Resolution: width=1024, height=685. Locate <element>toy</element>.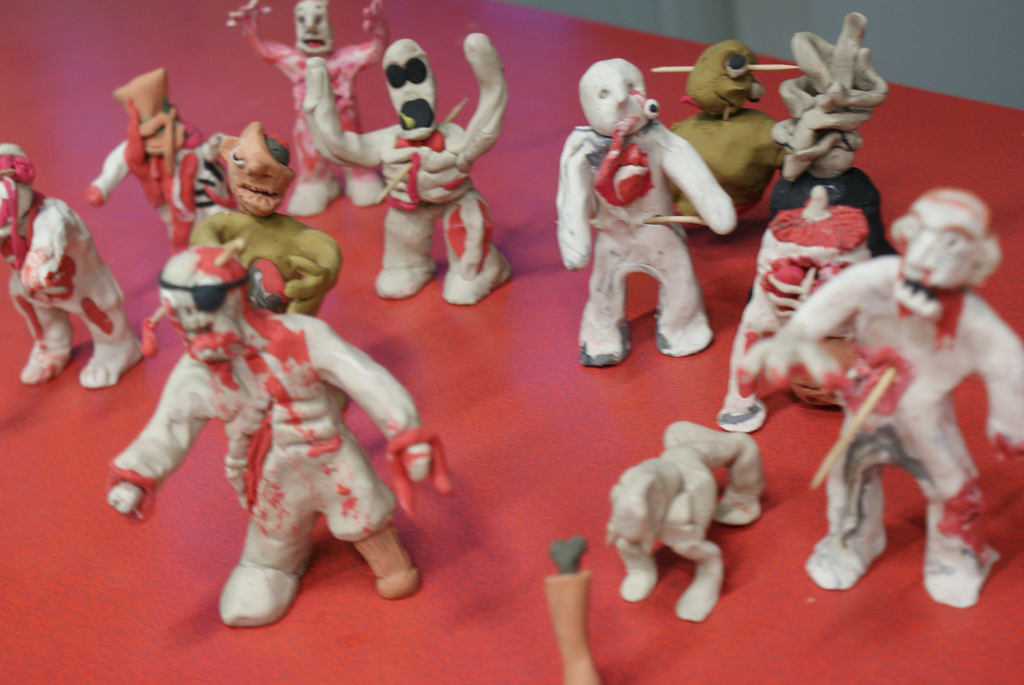
pyautogui.locateOnScreen(298, 35, 509, 301).
